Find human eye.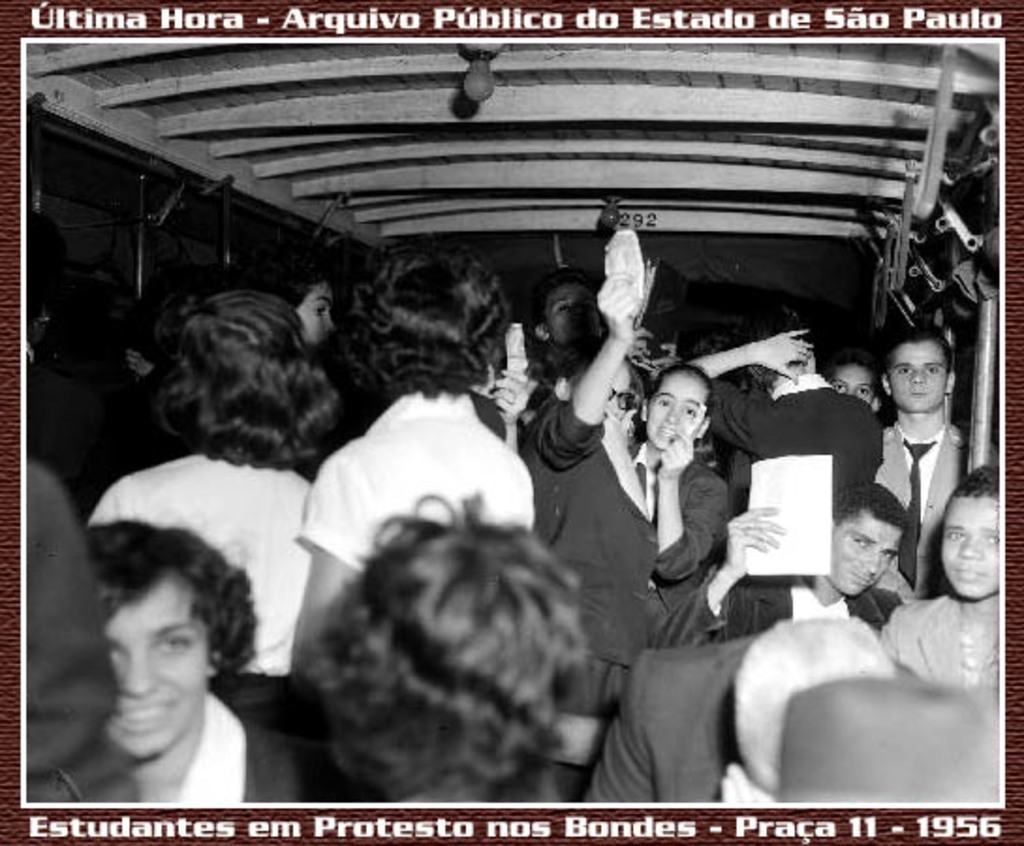
<region>894, 361, 919, 380</region>.
